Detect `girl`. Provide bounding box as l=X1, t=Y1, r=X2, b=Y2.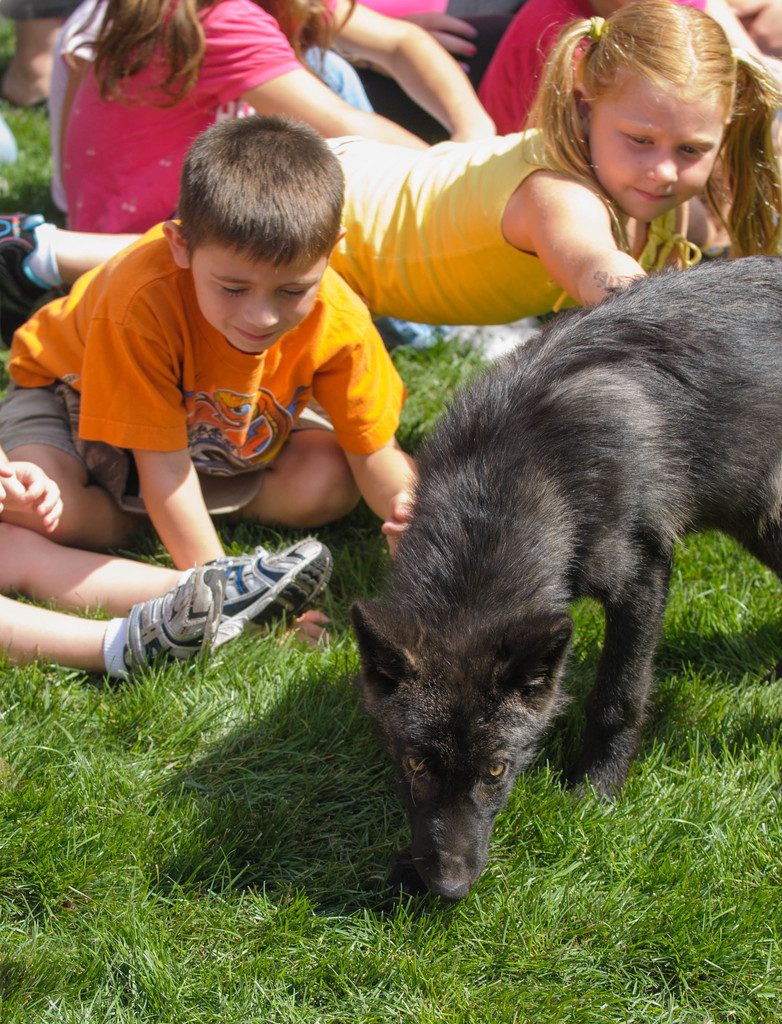
l=53, t=0, r=497, b=232.
